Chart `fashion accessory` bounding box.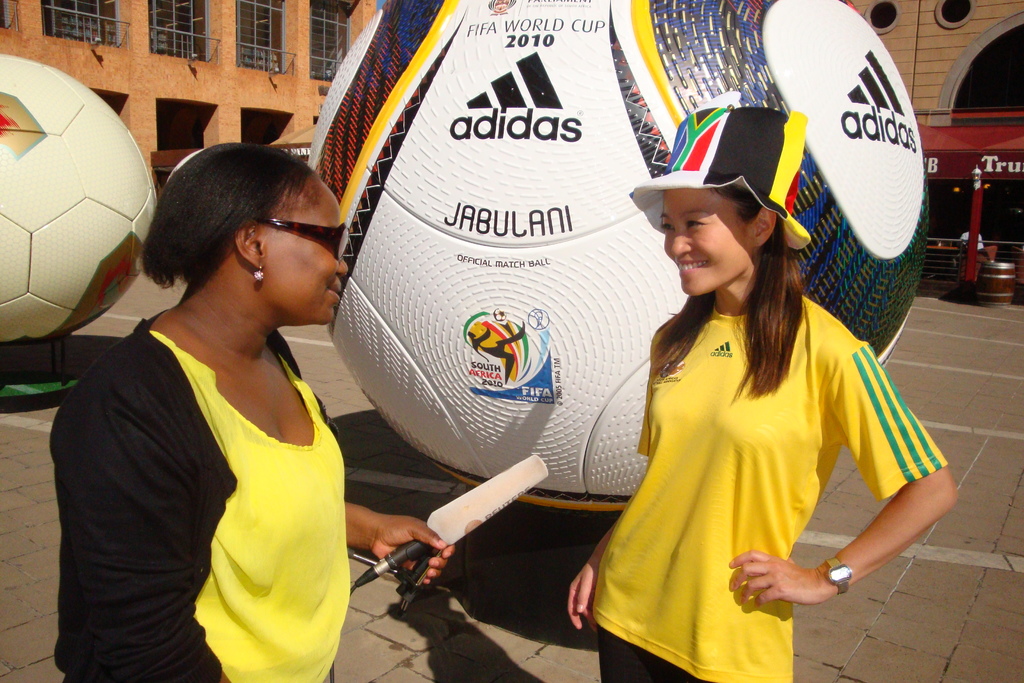
Charted: [632,105,811,248].
